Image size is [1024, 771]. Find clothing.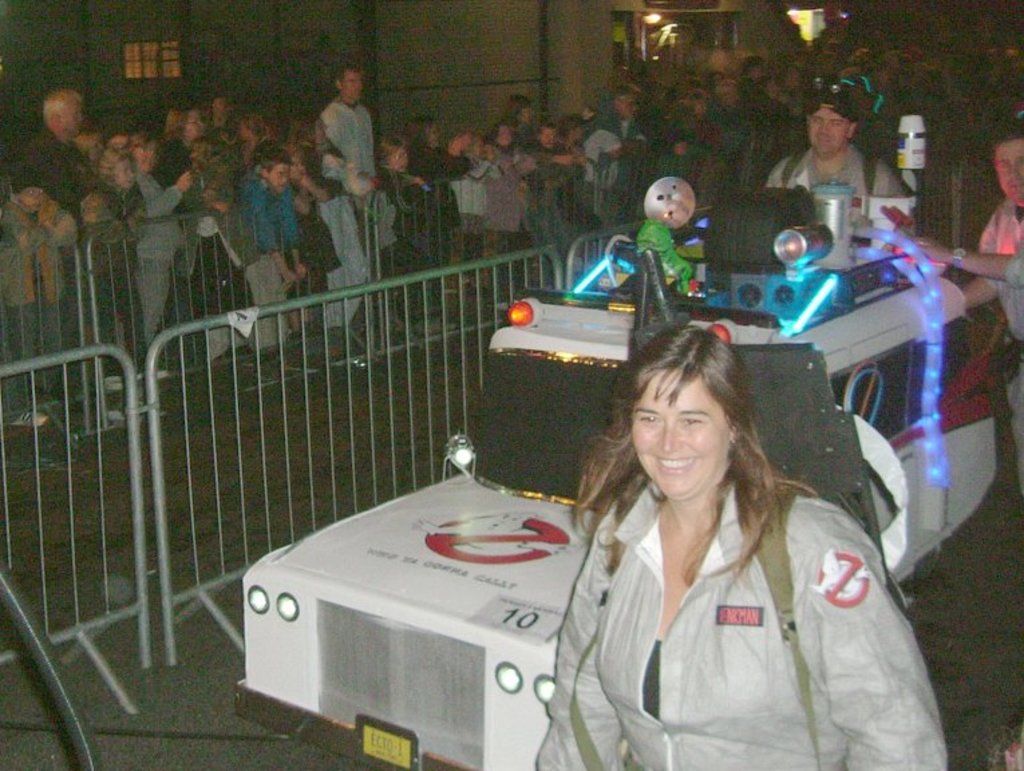
1005:249:1023:292.
